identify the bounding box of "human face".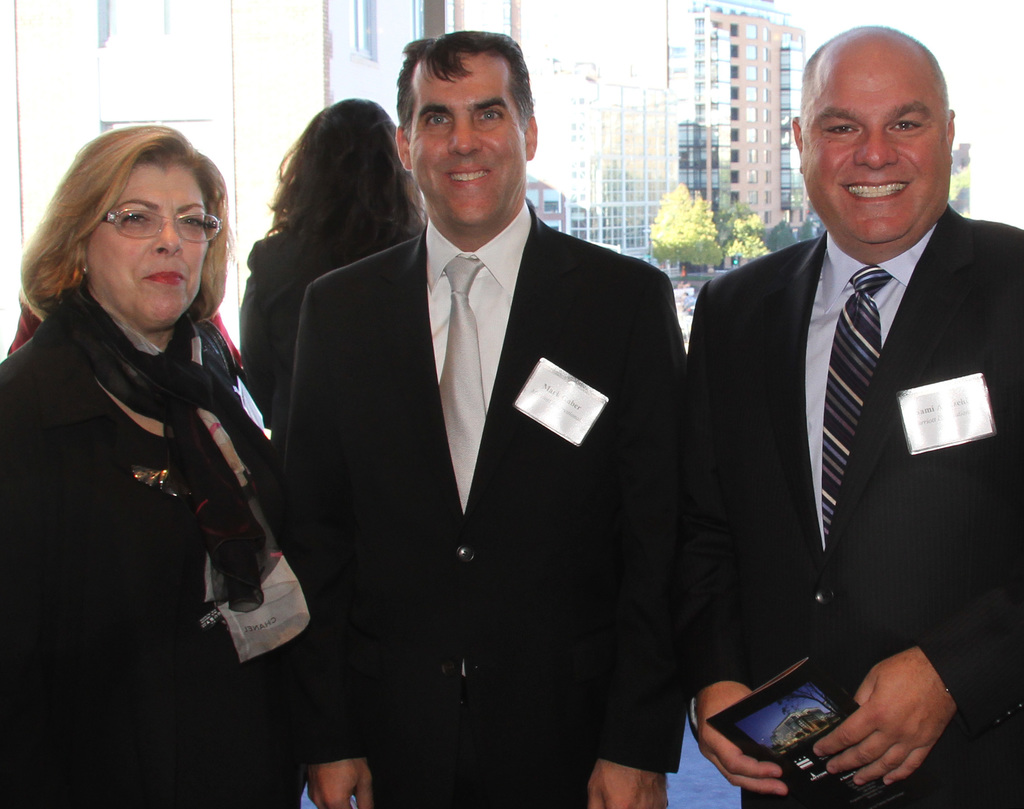
crop(84, 162, 208, 317).
